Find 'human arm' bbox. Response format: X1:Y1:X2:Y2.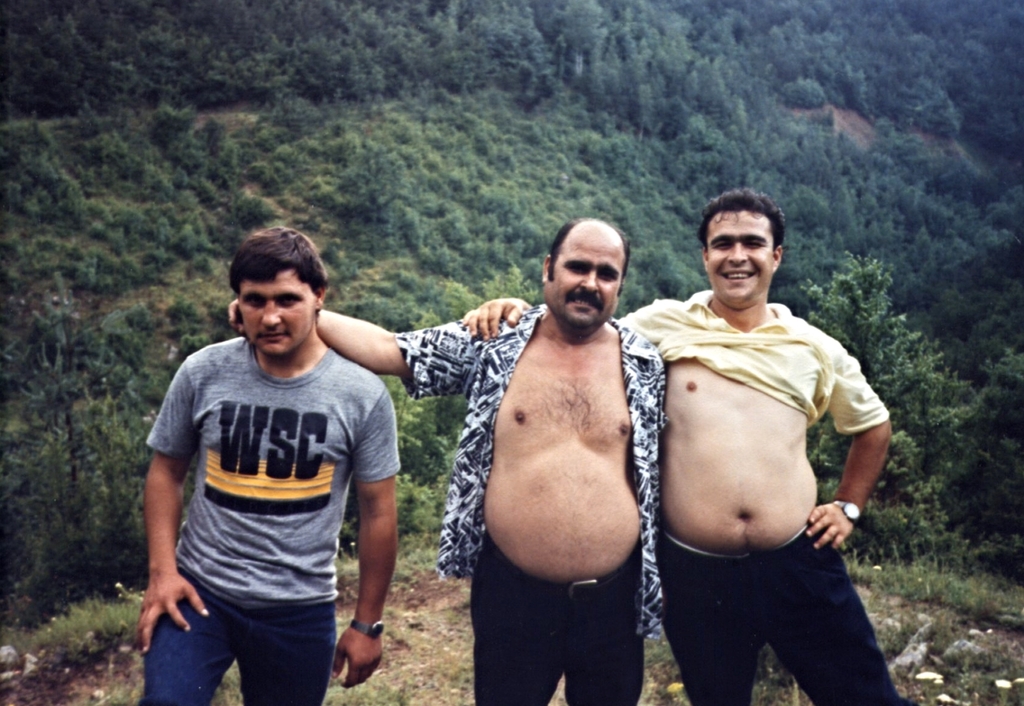
458:281:676:357.
